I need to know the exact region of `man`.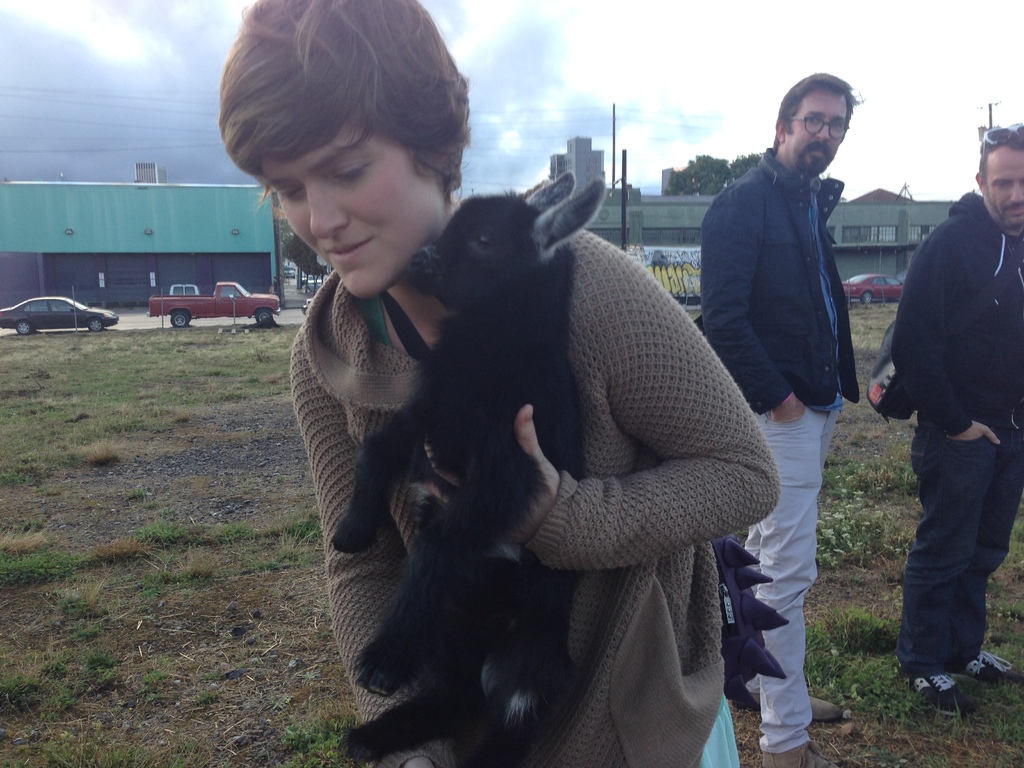
Region: bbox(844, 132, 1008, 716).
